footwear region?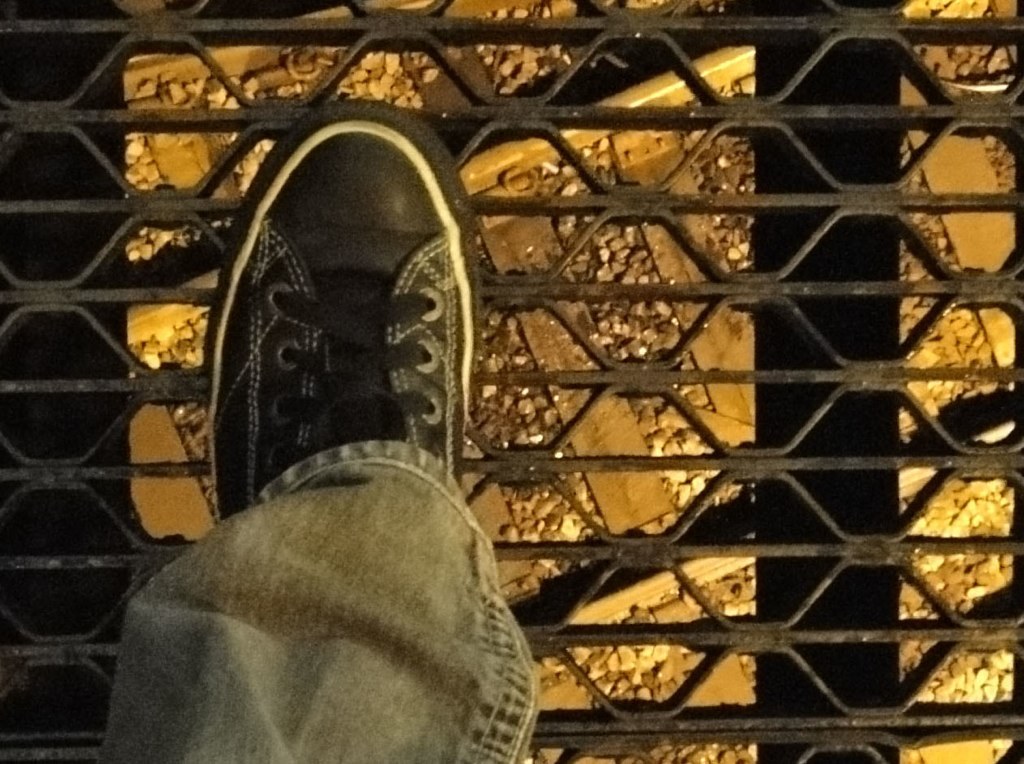
rect(196, 108, 502, 547)
